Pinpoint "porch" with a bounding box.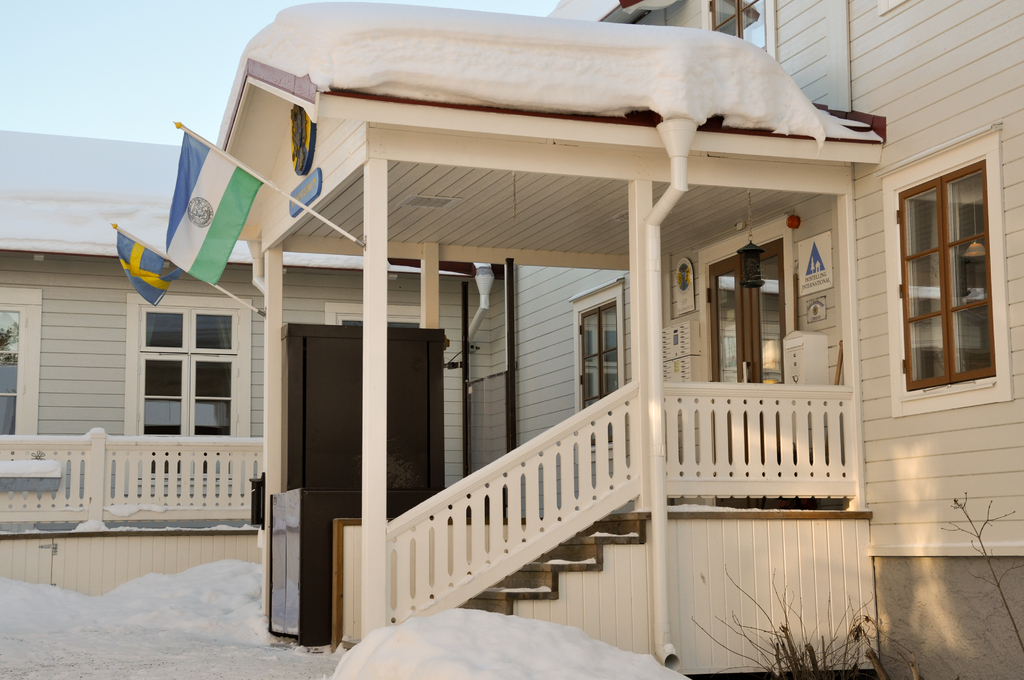
x1=0 y1=422 x2=270 y2=542.
